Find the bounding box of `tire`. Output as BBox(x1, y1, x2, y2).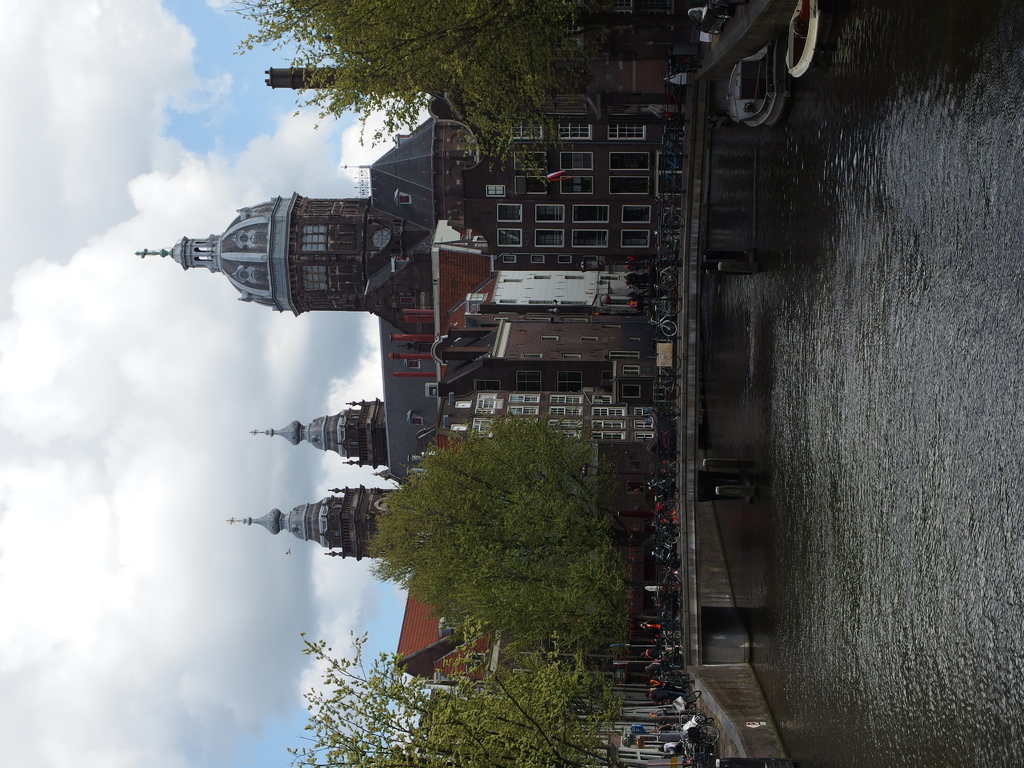
BBox(700, 724, 719, 743).
